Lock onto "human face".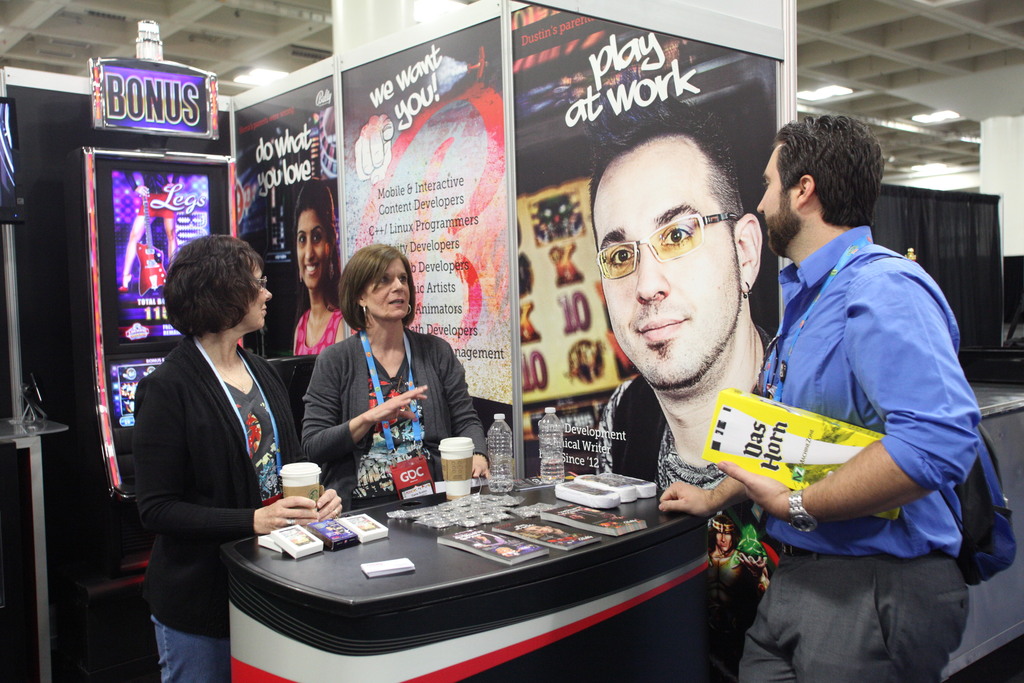
Locked: [753, 142, 778, 214].
